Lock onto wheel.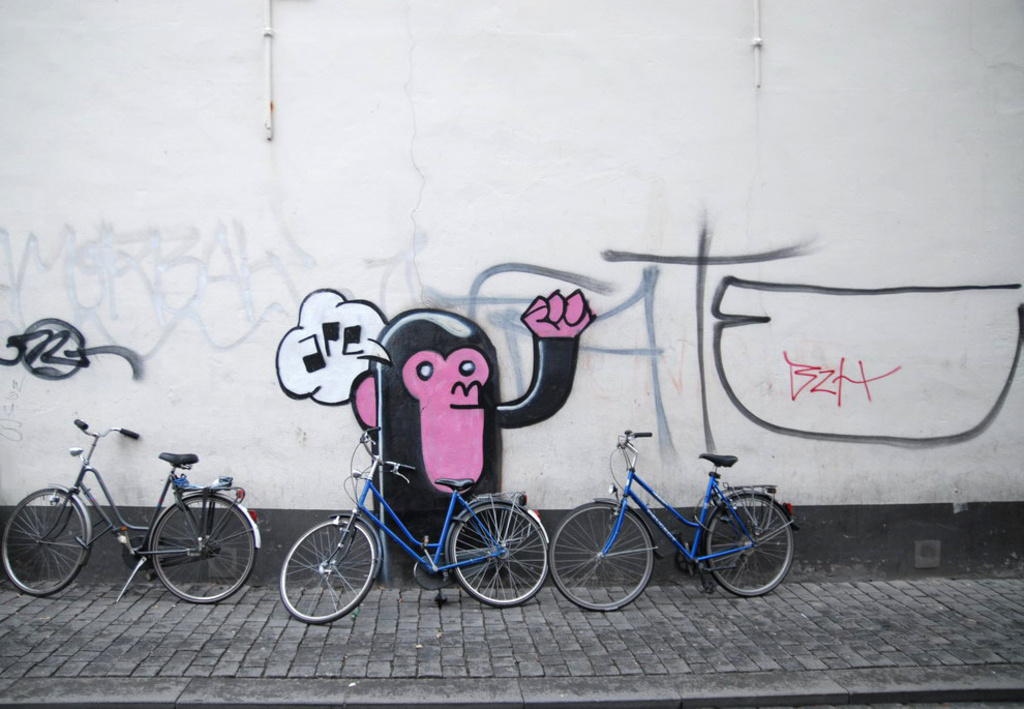
Locked: {"x1": 445, "y1": 499, "x2": 546, "y2": 604}.
